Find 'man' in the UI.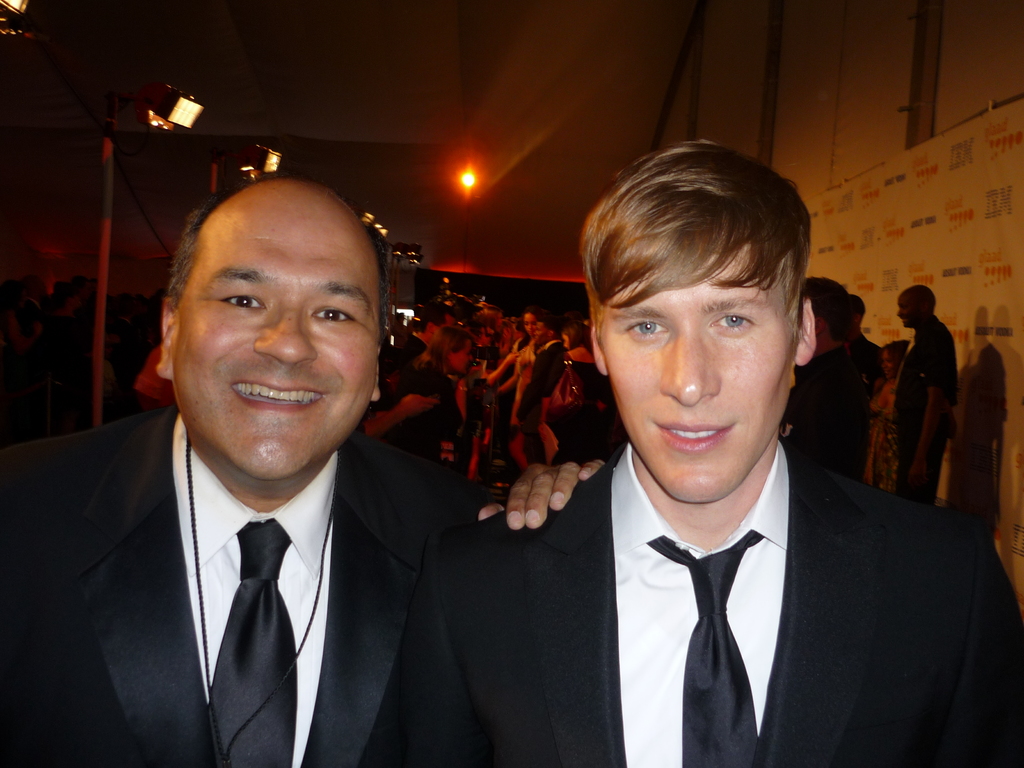
UI element at {"left": 387, "top": 138, "right": 1023, "bottom": 767}.
